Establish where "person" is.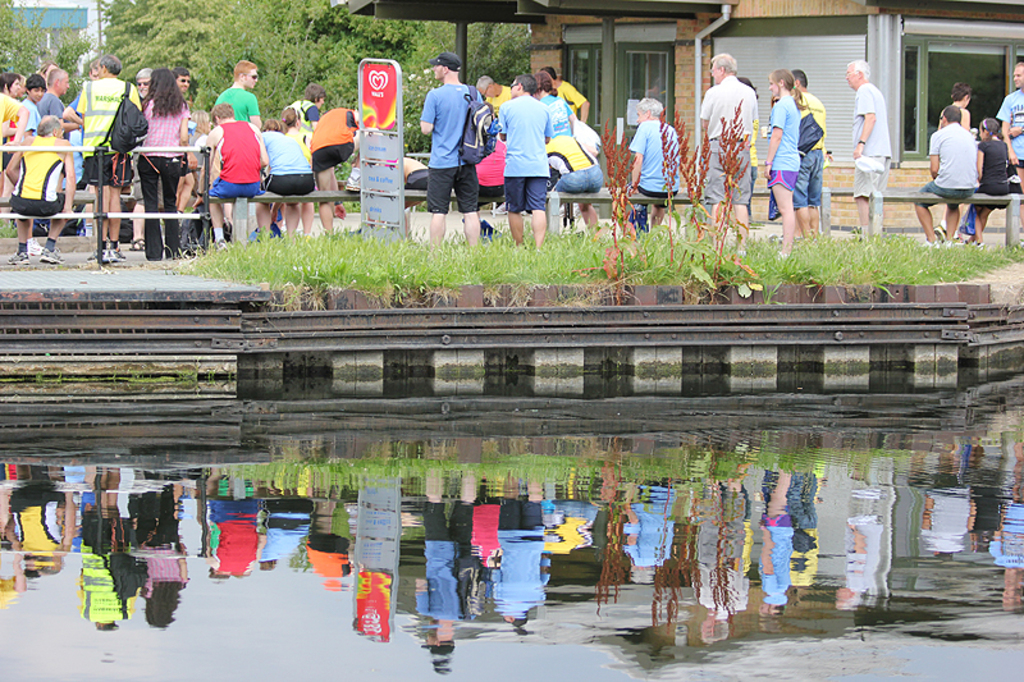
Established at region(763, 65, 805, 253).
